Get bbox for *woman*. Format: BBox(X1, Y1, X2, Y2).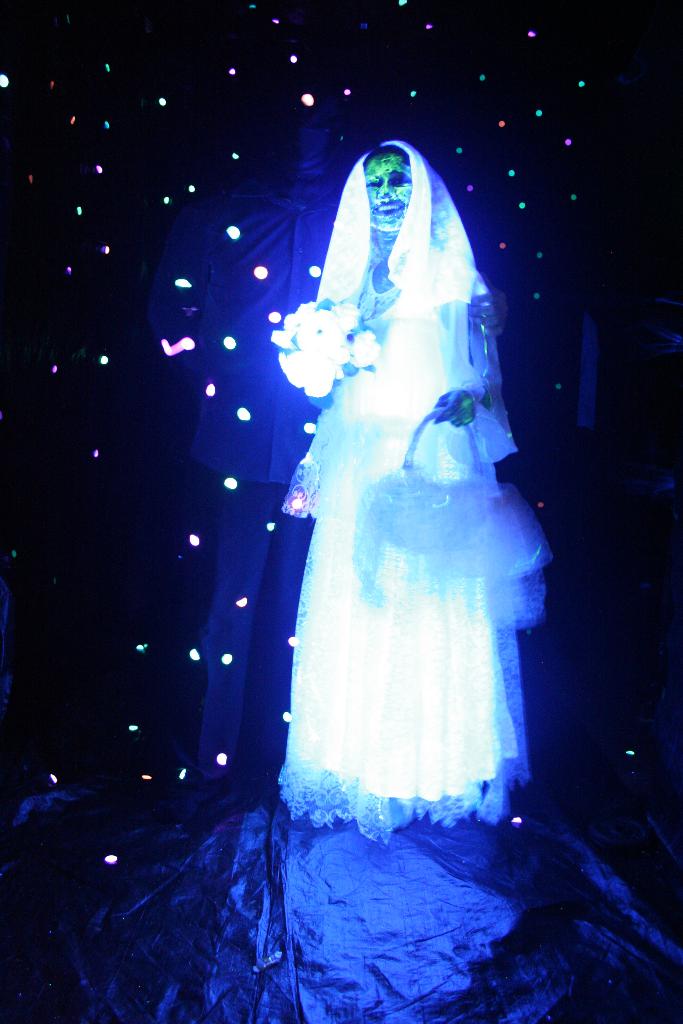
BBox(279, 124, 536, 844).
